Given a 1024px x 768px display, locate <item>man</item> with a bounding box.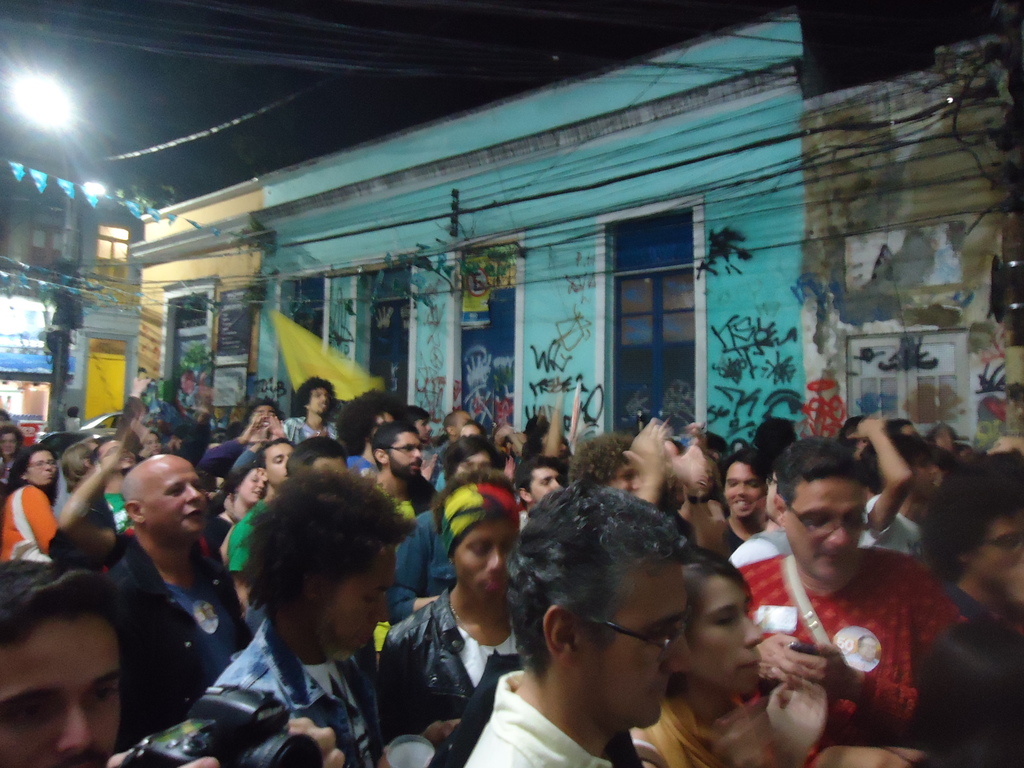
Located: <box>381,482,646,767</box>.
